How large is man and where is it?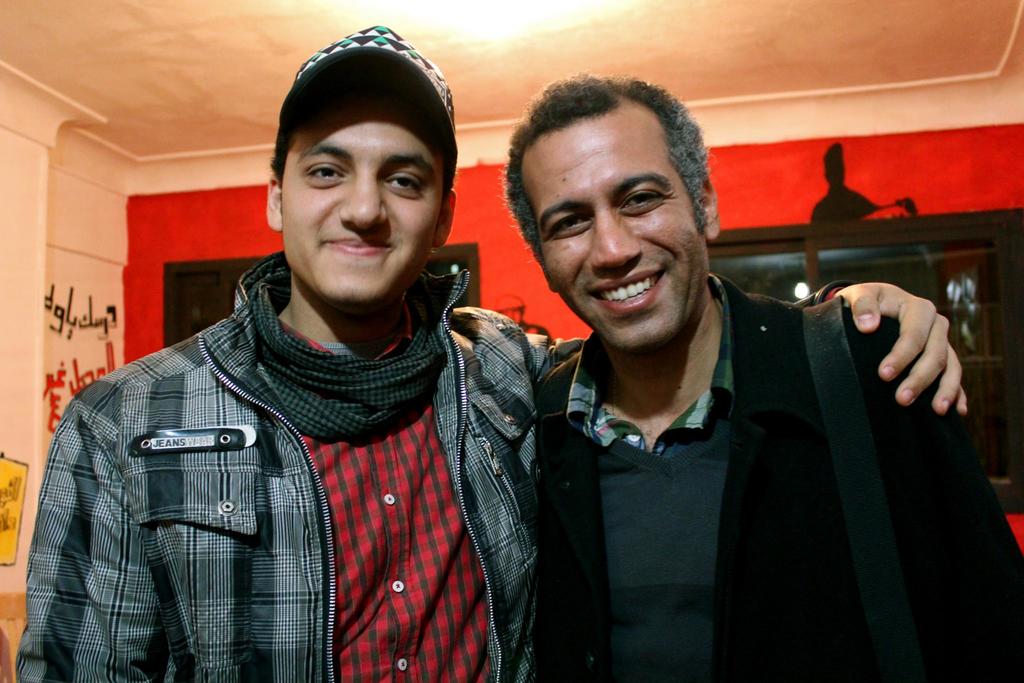
Bounding box: bbox=[10, 21, 968, 682].
